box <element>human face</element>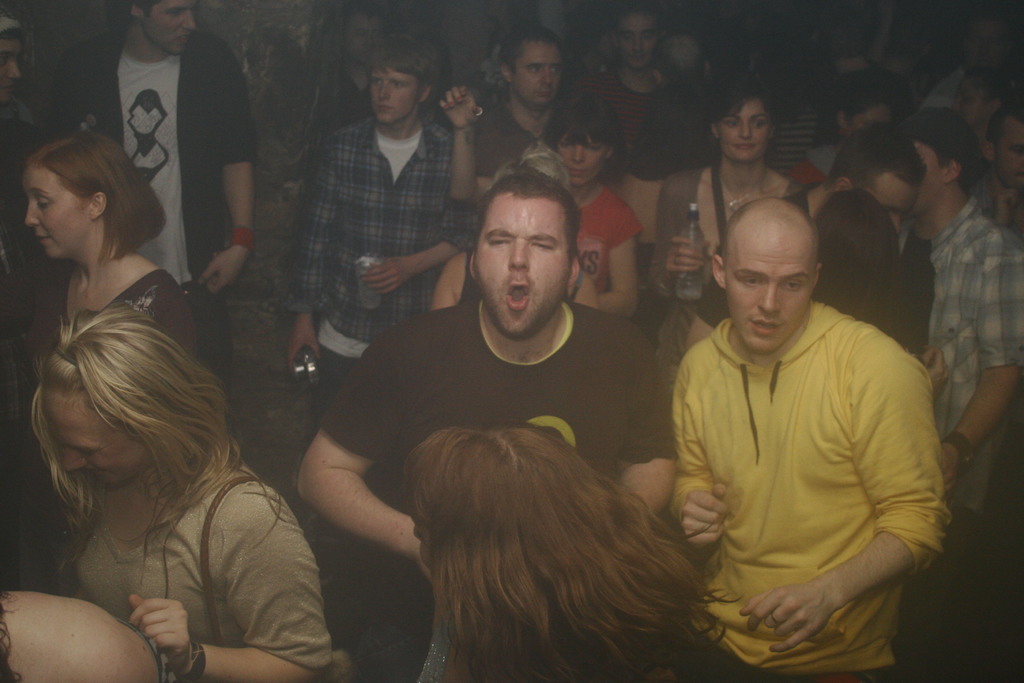
719, 101, 769, 160
